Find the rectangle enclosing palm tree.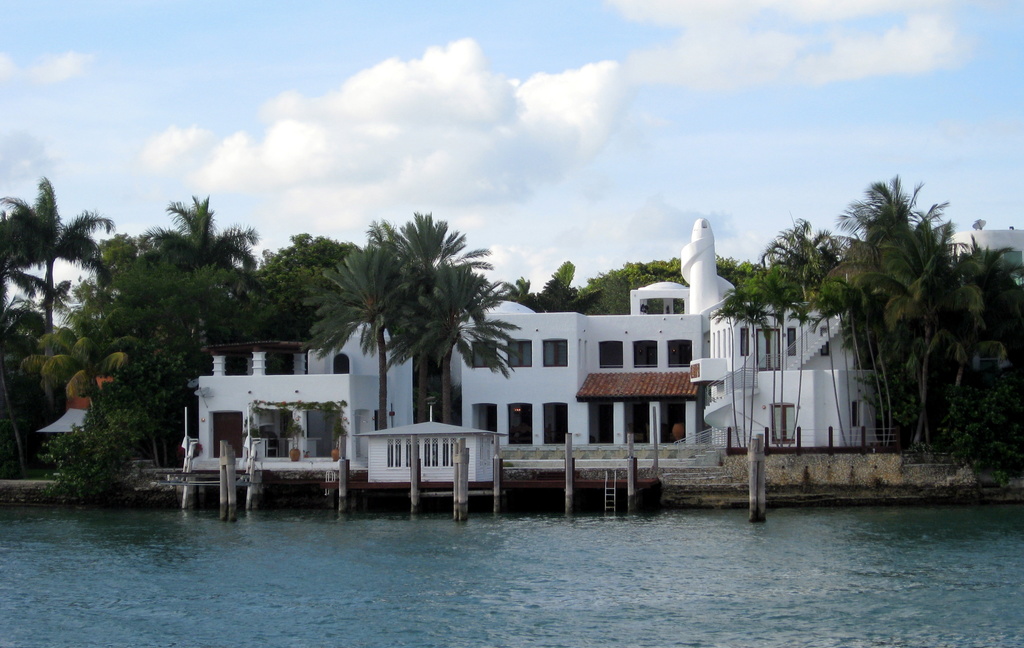
(362,212,497,418).
